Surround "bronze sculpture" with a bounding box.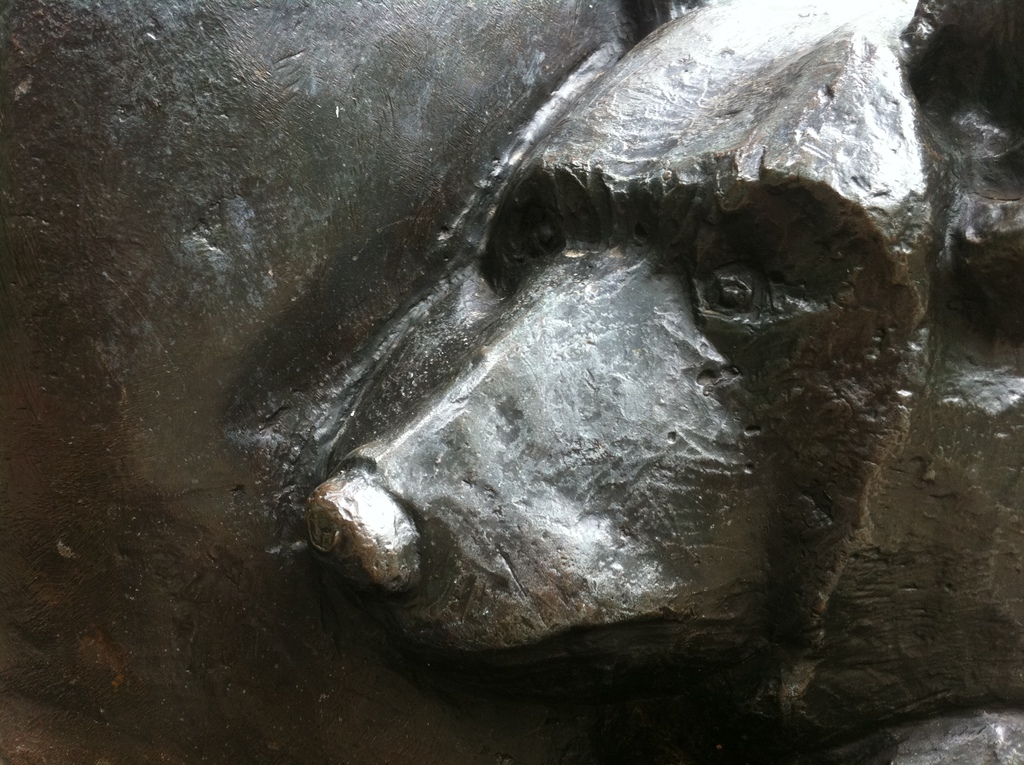
box=[0, 0, 1023, 764].
